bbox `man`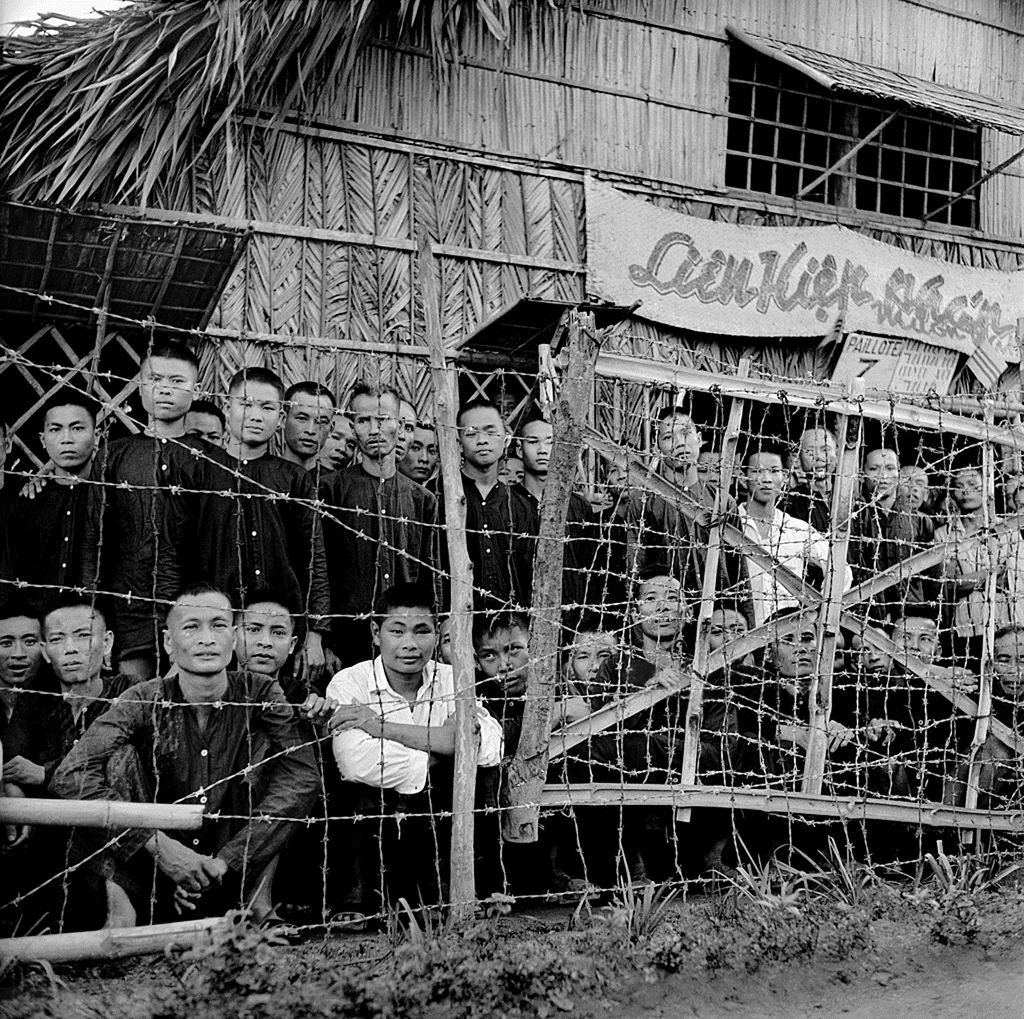
<box>600,574,738,901</box>
